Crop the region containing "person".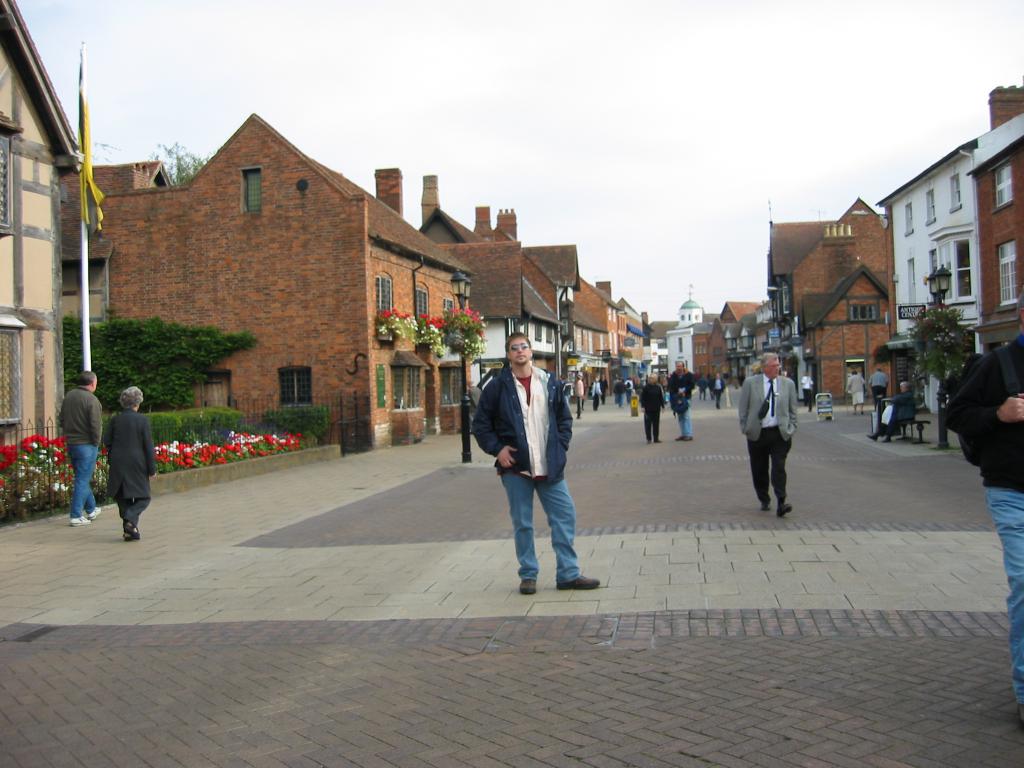
Crop region: (665,359,696,441).
